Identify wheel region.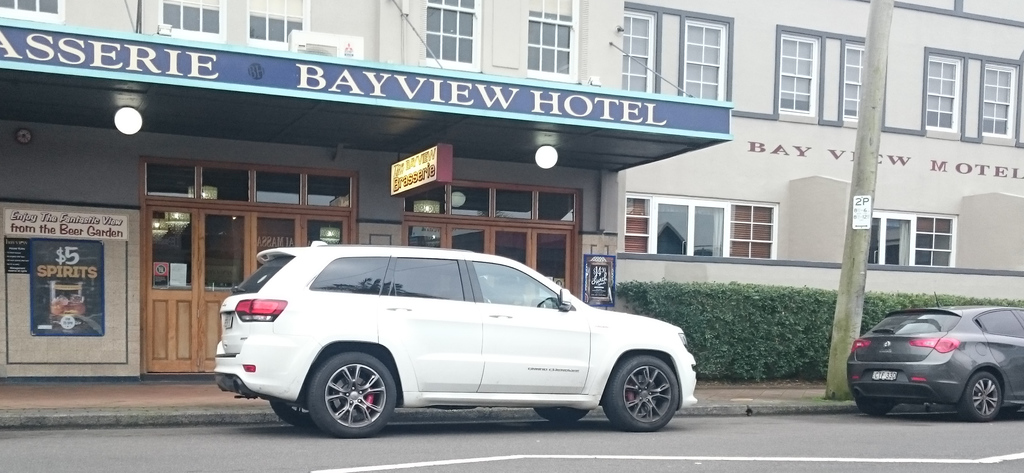
Region: Rect(266, 400, 314, 429).
